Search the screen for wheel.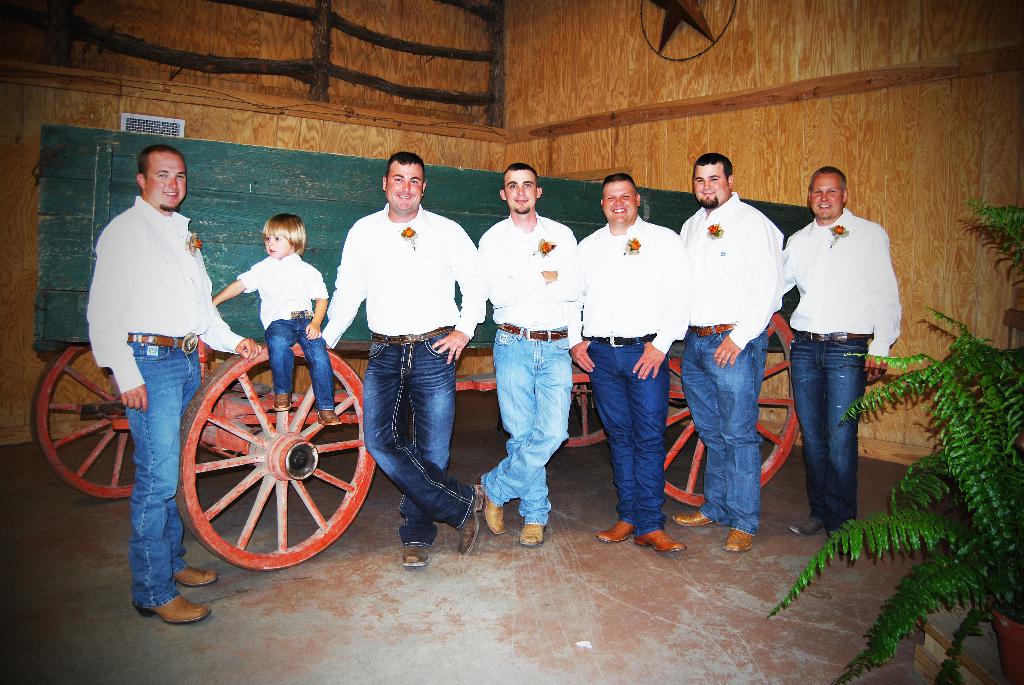
Found at bbox=(630, 304, 801, 510).
